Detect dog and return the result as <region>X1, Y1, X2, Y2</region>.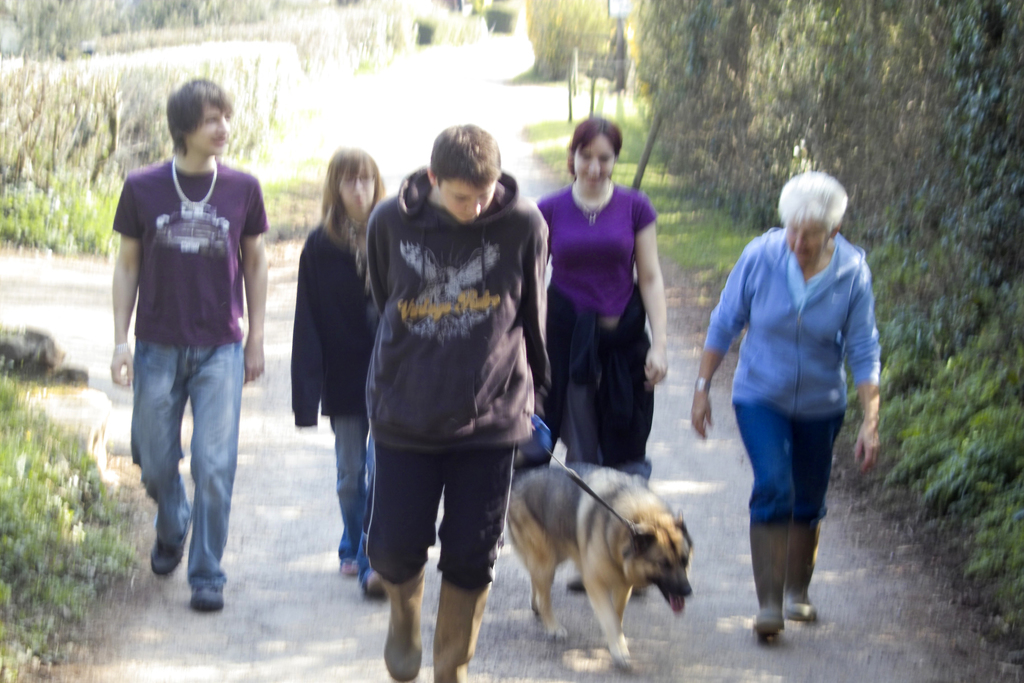
<region>504, 458, 695, 672</region>.
